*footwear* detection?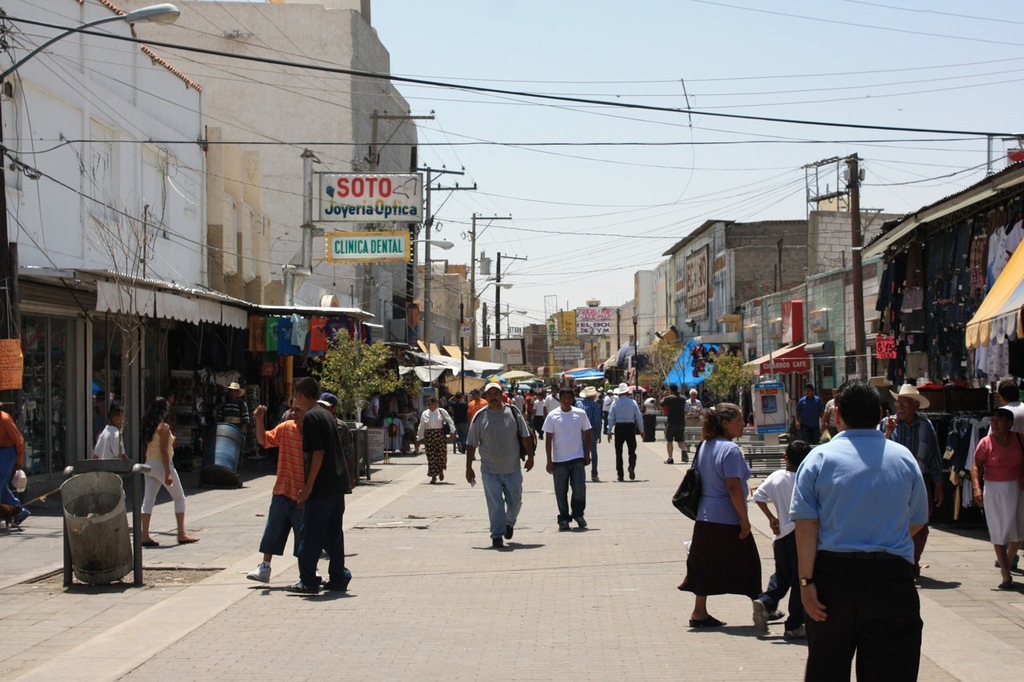
detection(683, 612, 724, 630)
